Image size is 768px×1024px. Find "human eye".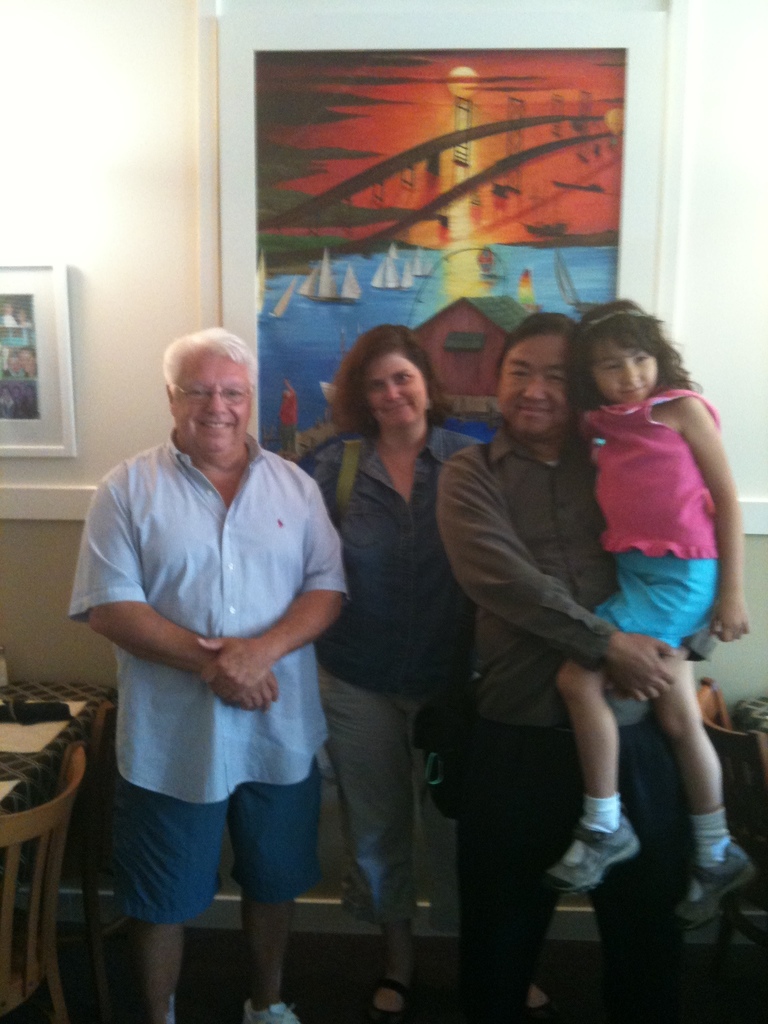
BBox(543, 373, 564, 385).
